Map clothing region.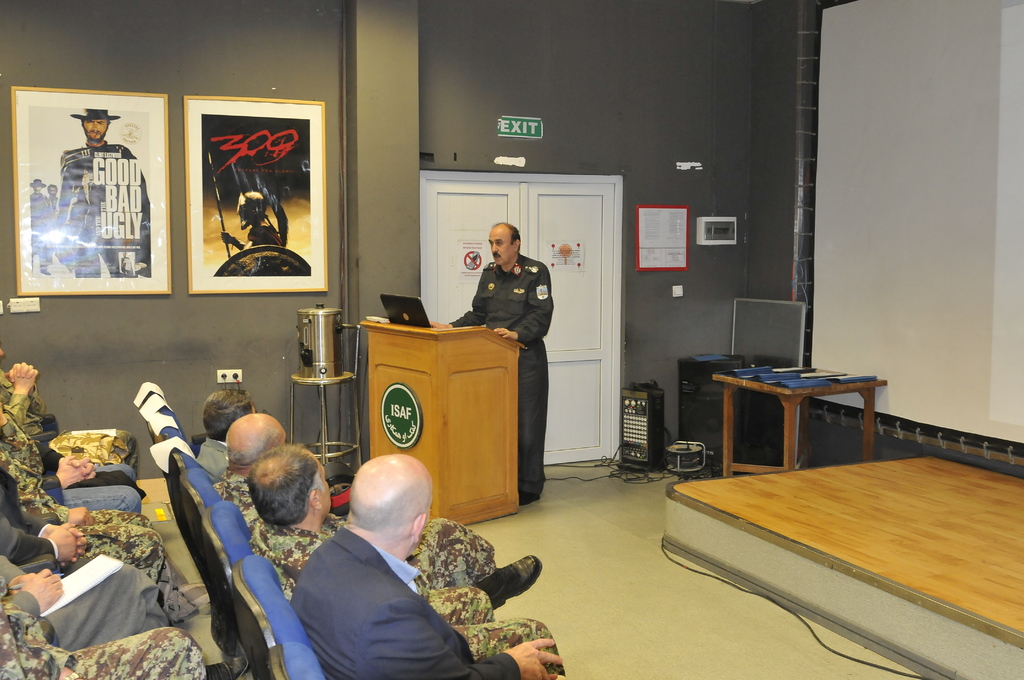
Mapped to rect(33, 193, 54, 266).
